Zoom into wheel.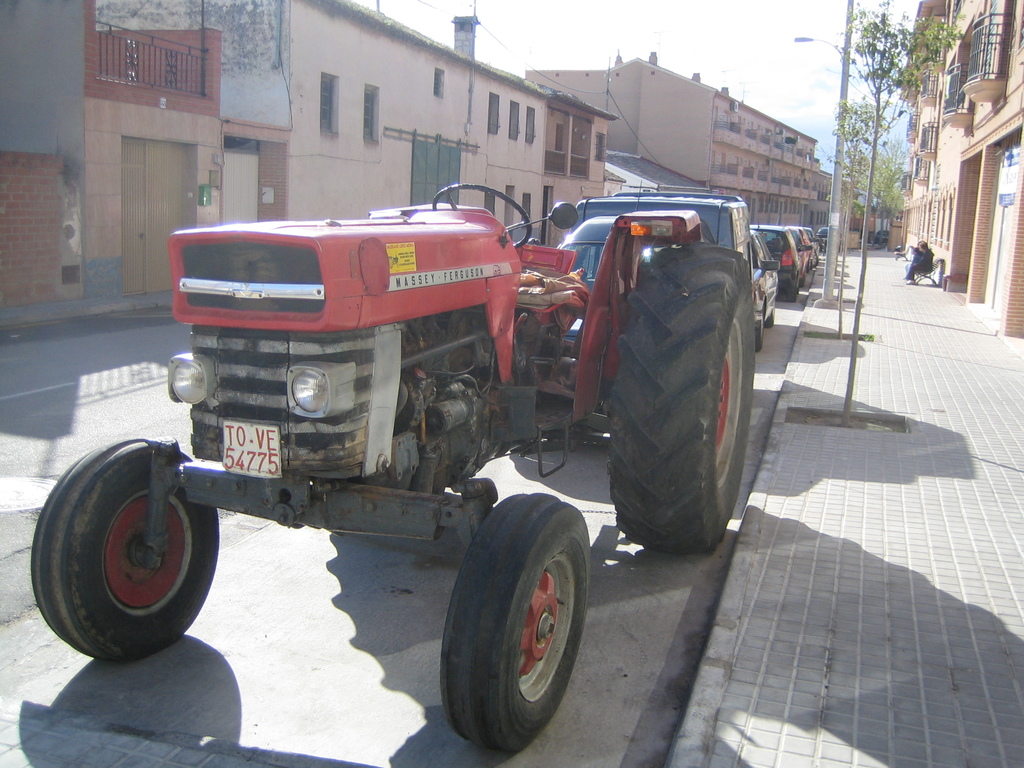
Zoom target: {"left": 24, "top": 434, "right": 219, "bottom": 662}.
